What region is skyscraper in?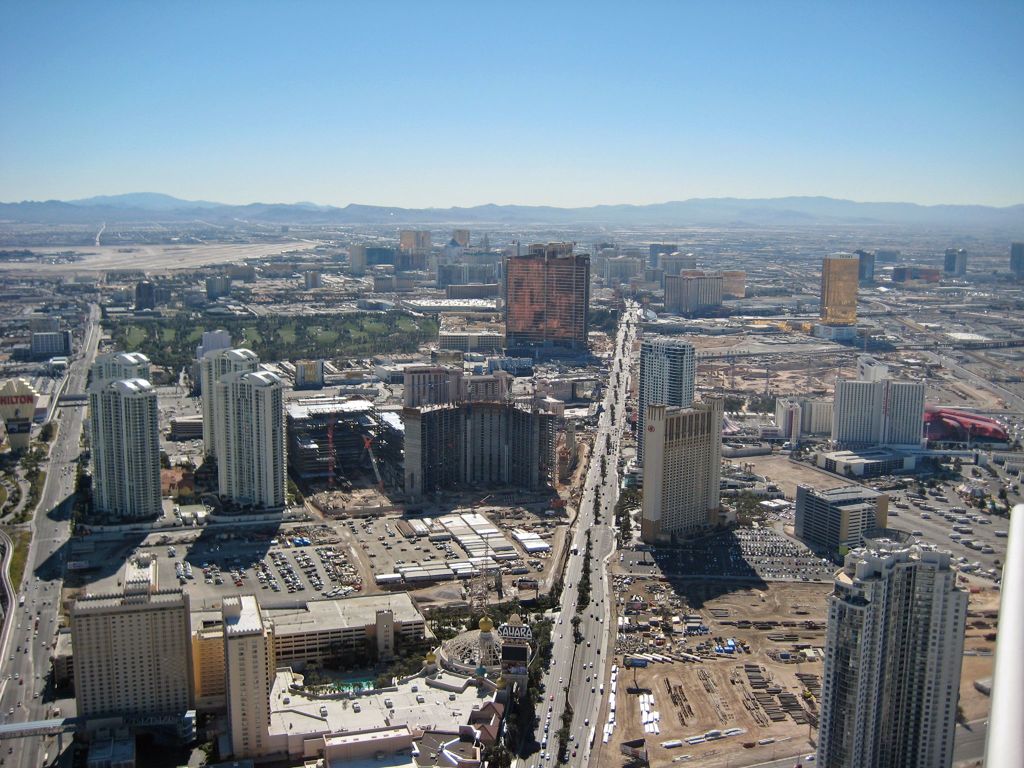
bbox=[214, 368, 288, 506].
